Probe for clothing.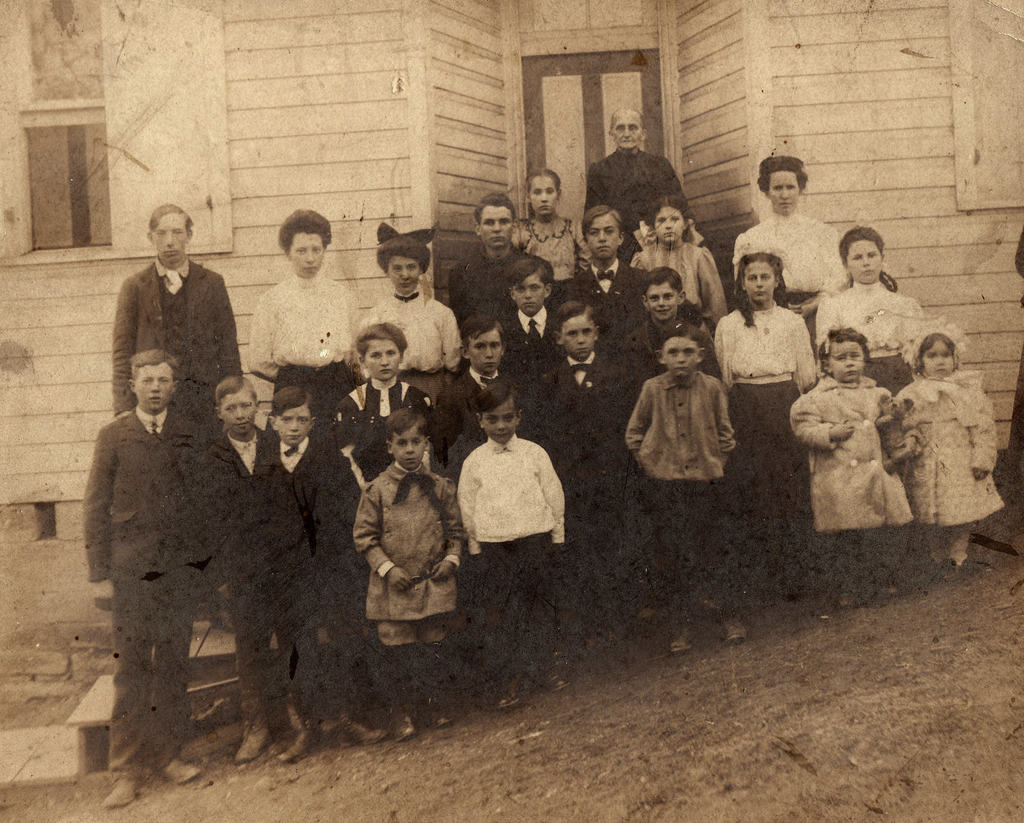
Probe result: box=[623, 379, 735, 596].
